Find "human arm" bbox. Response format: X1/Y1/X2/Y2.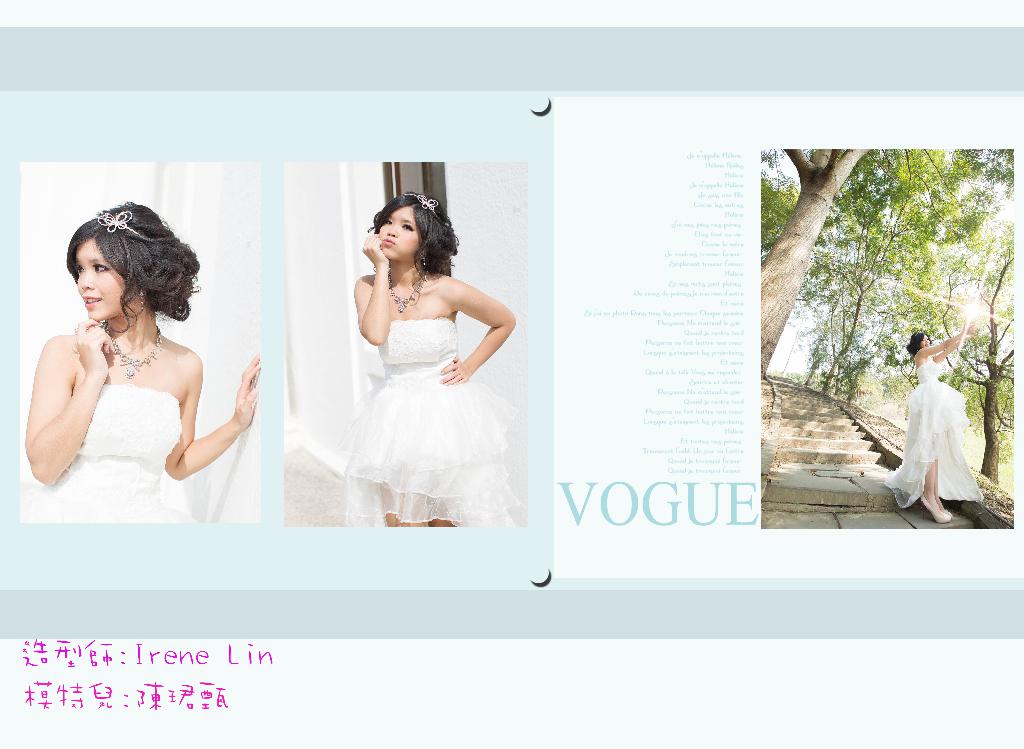
436/277/514/385.
